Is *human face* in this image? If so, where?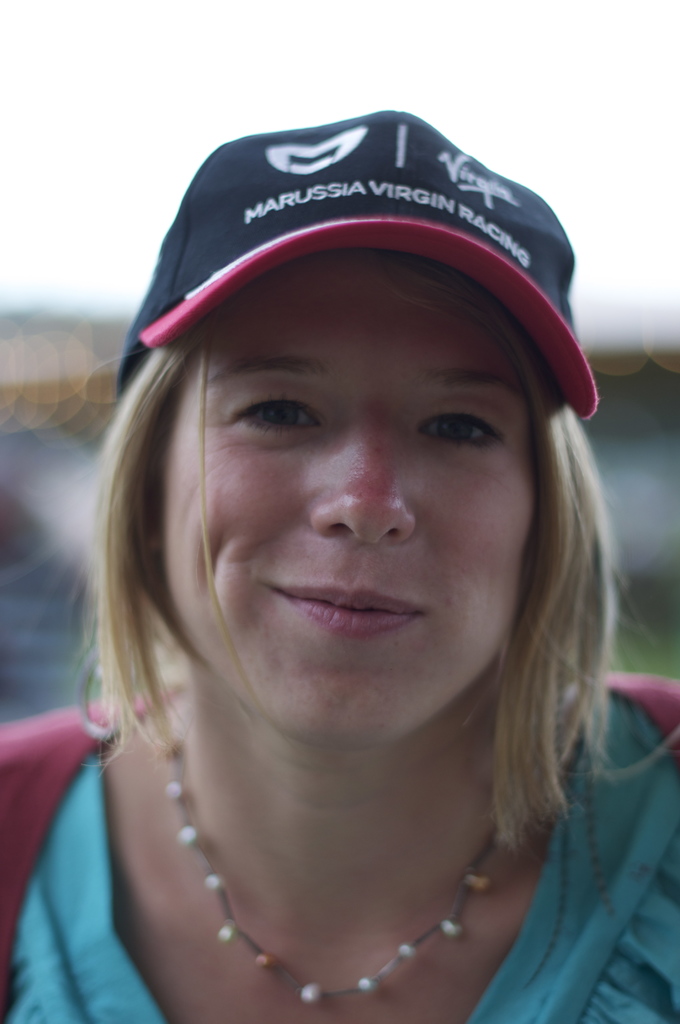
Yes, at x1=154, y1=245, x2=541, y2=746.
